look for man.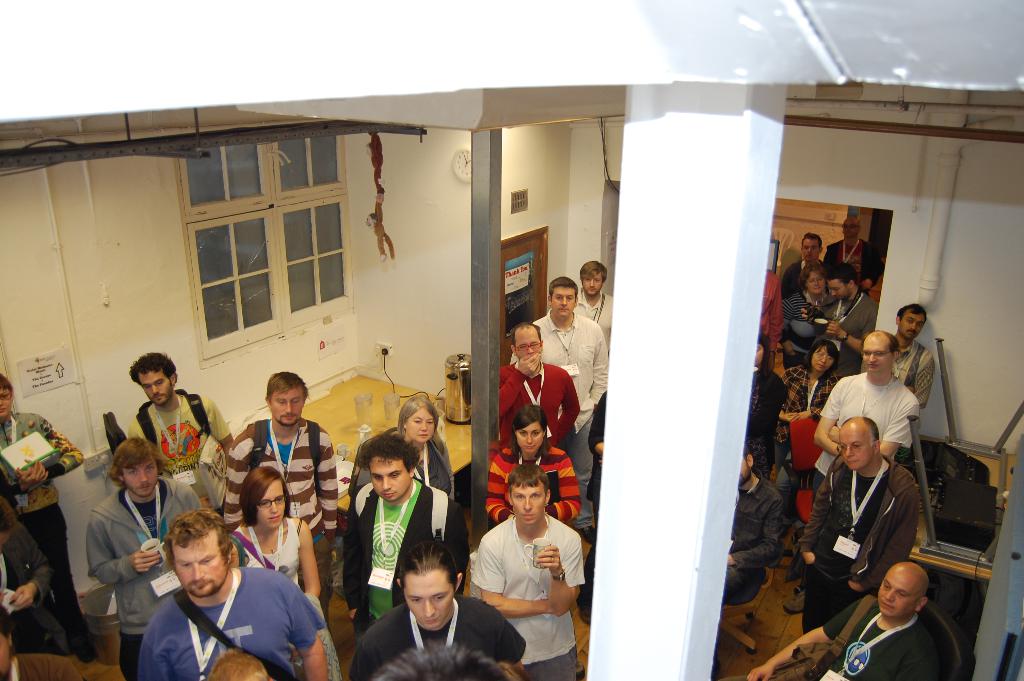
Found: {"left": 721, "top": 561, "right": 951, "bottom": 680}.
